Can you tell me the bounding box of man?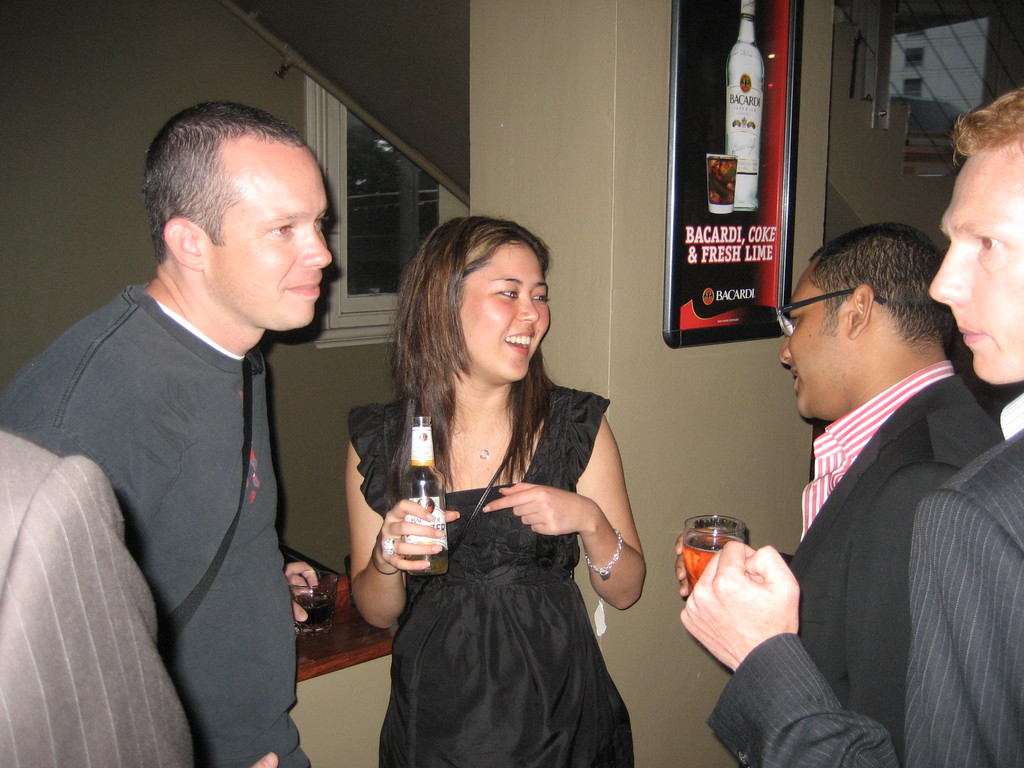
{"left": 672, "top": 81, "right": 1023, "bottom": 767}.
